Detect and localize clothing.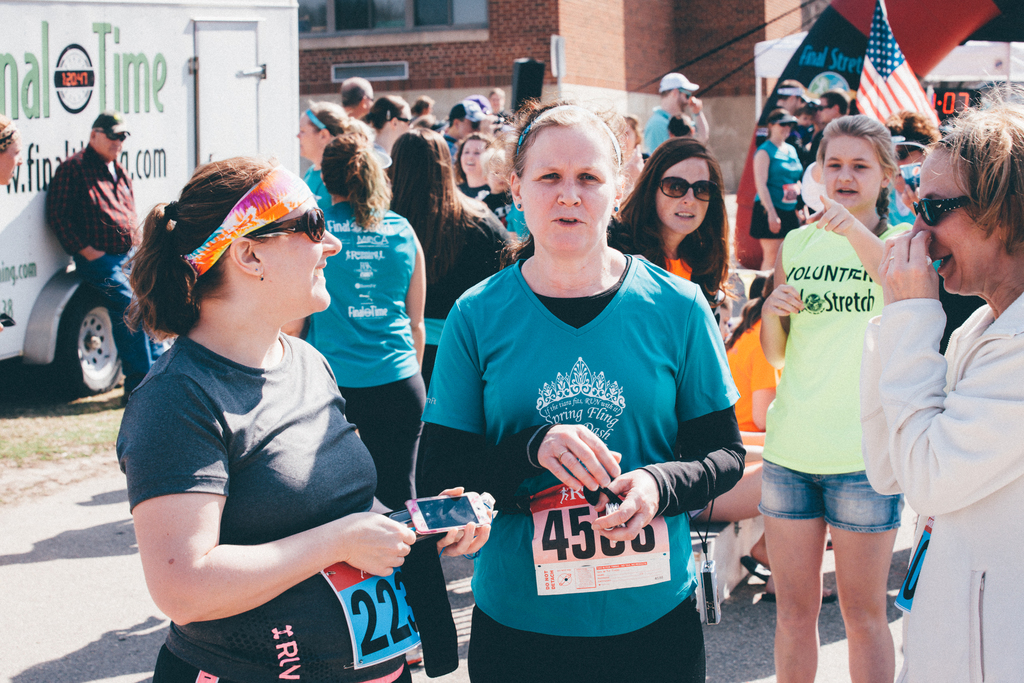
Localized at (left=635, top=109, right=672, bottom=159).
